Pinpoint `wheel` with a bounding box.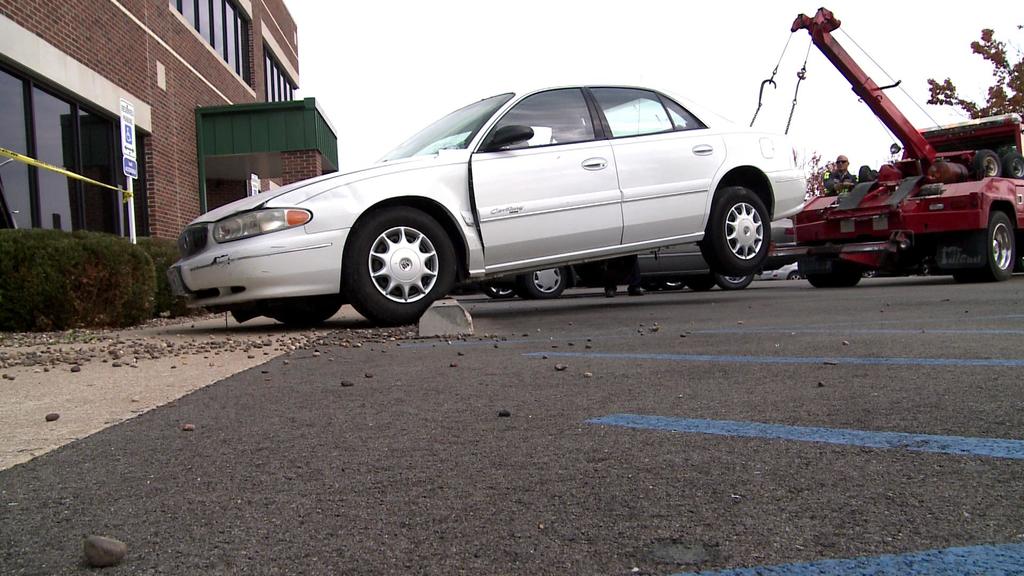
(x1=788, y1=272, x2=804, y2=280).
